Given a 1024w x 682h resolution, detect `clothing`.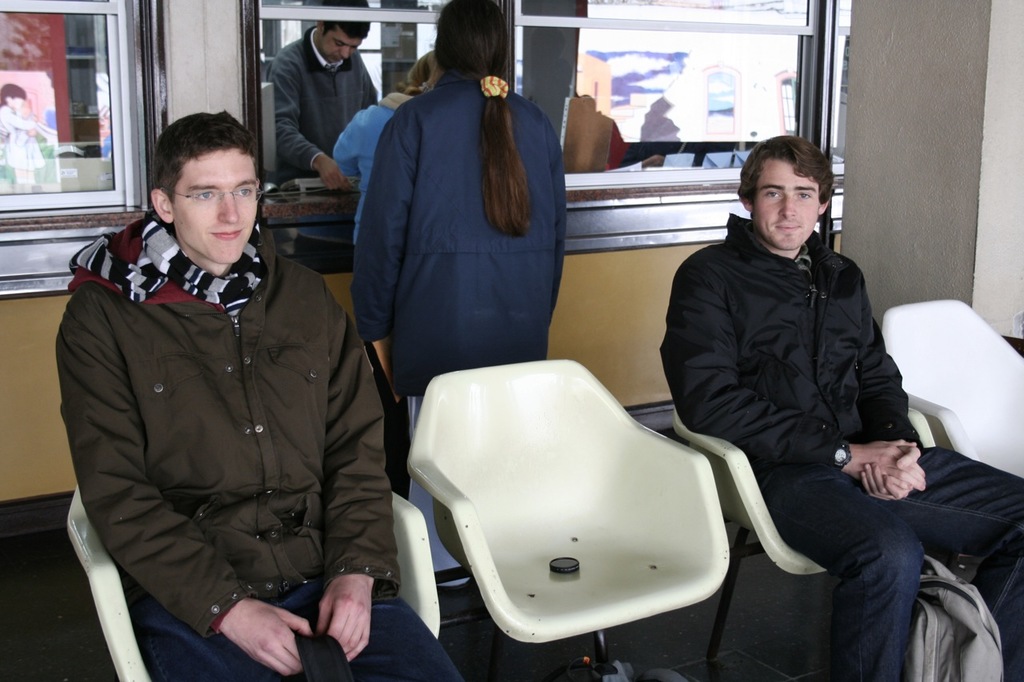
x1=0, y1=102, x2=43, y2=182.
